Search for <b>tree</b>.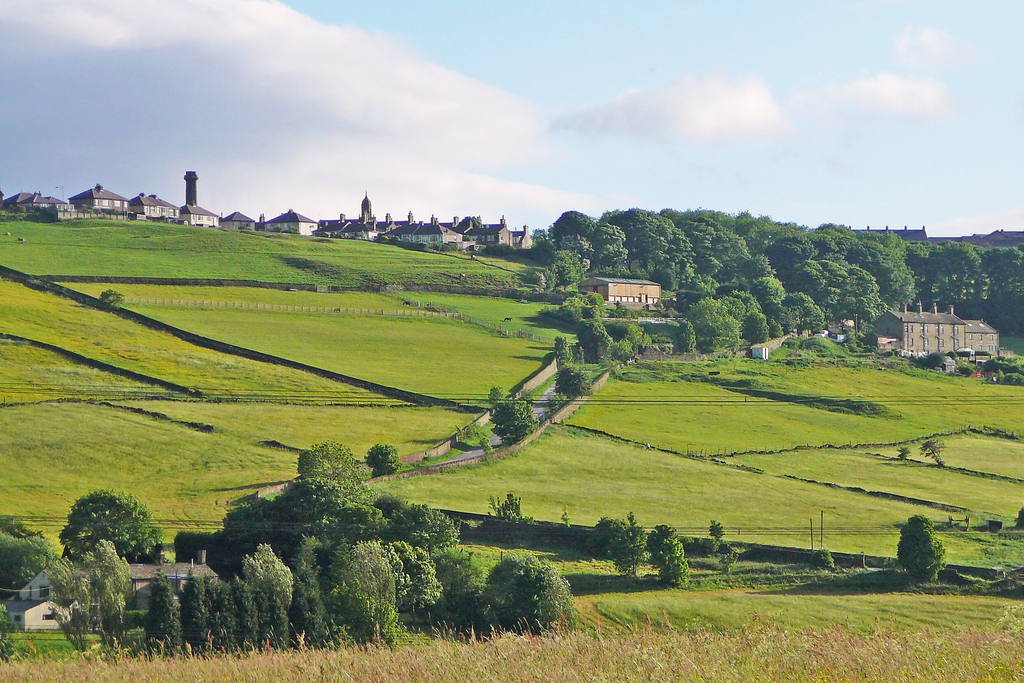
Found at BBox(359, 440, 400, 479).
